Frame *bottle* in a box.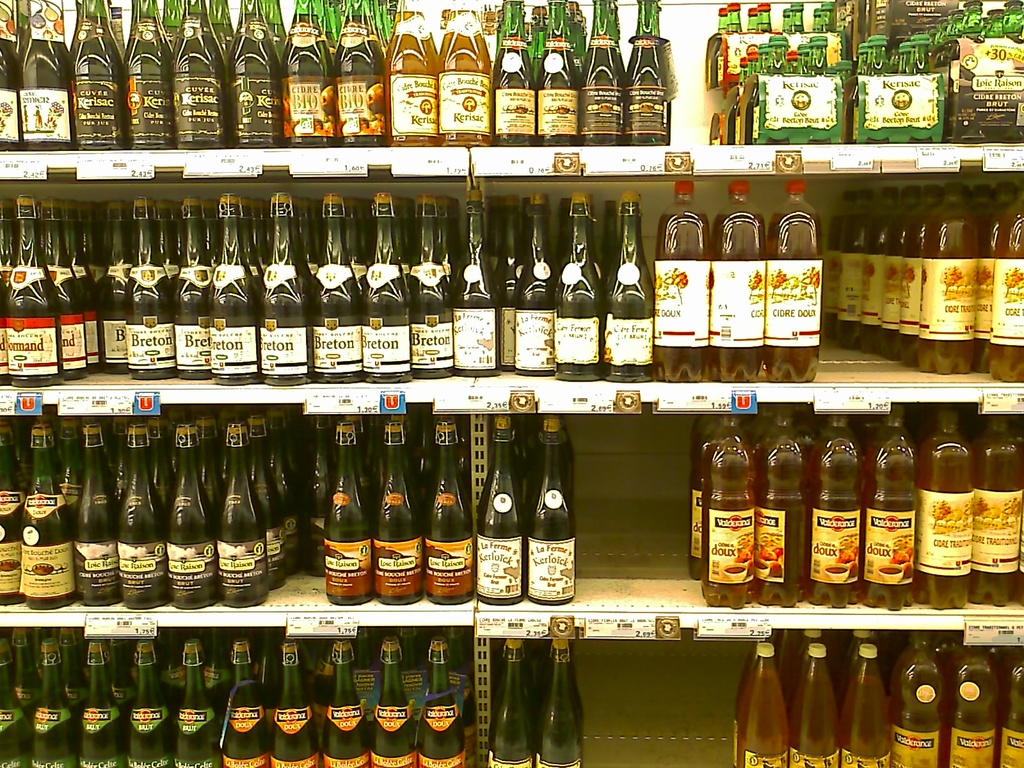
<bbox>479, 2, 500, 61</bbox>.
